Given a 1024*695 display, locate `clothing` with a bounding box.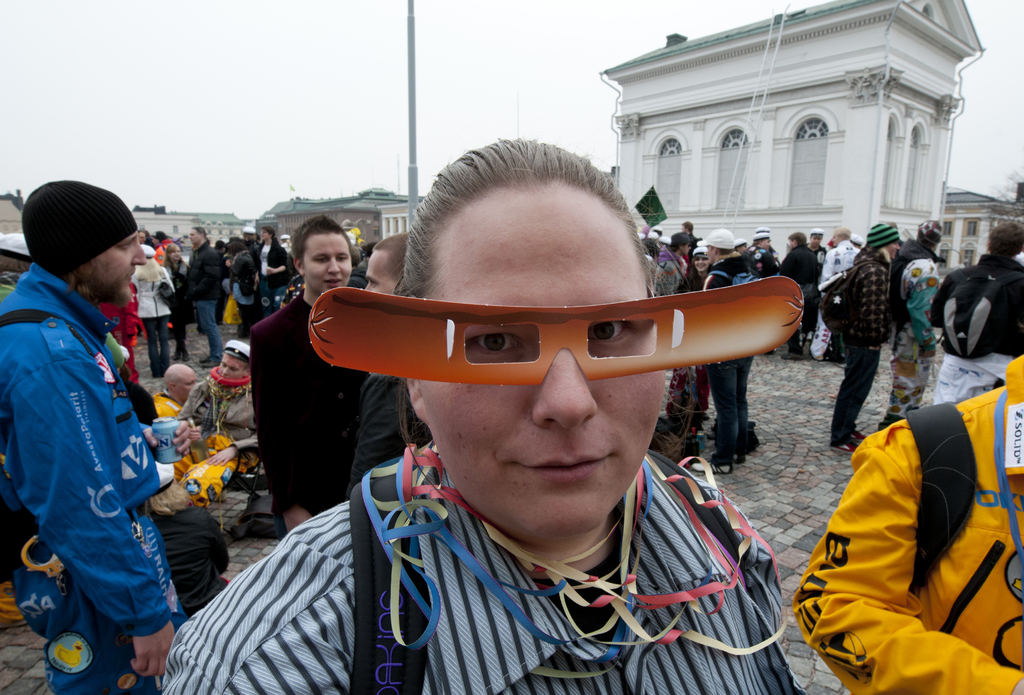
Located: BBox(691, 248, 755, 452).
